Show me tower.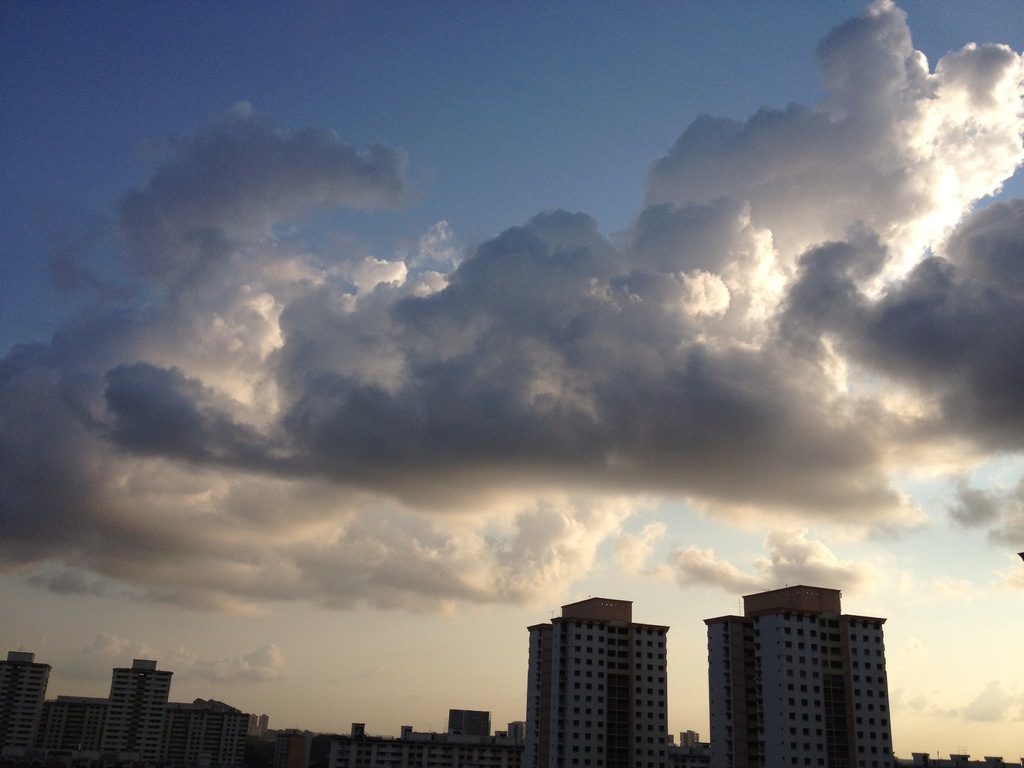
tower is here: (705, 584, 908, 767).
